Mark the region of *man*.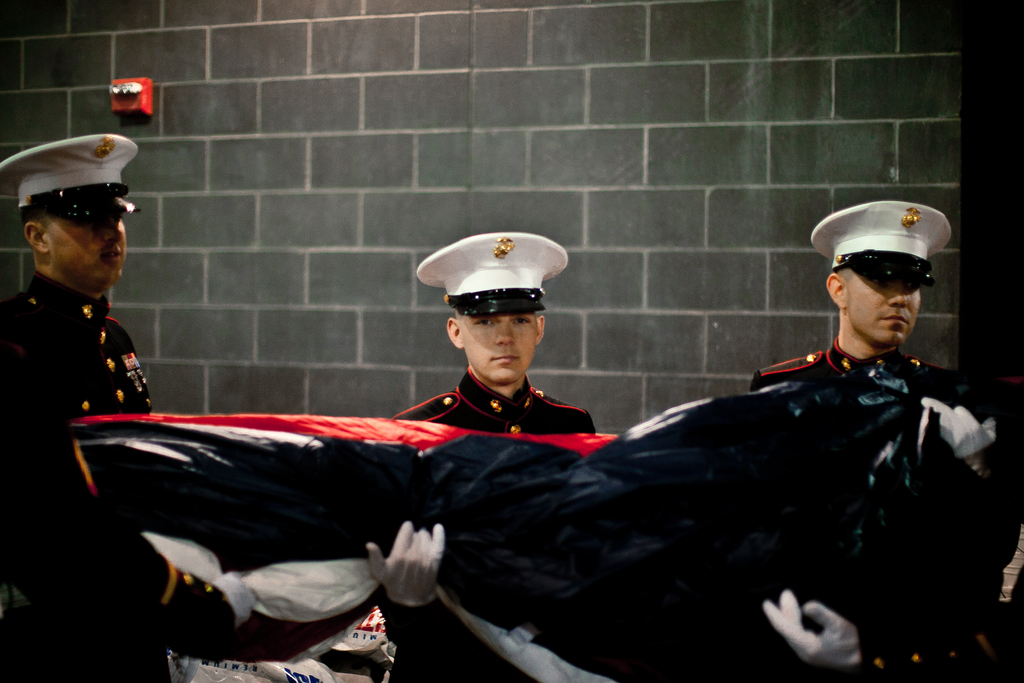
Region: (x1=740, y1=195, x2=1023, y2=682).
